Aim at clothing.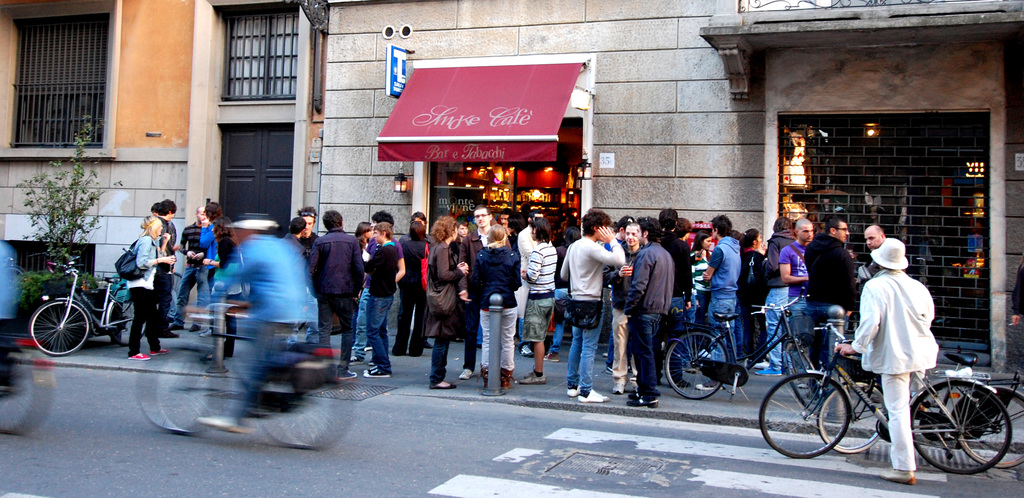
Aimed at 1014,257,1023,313.
